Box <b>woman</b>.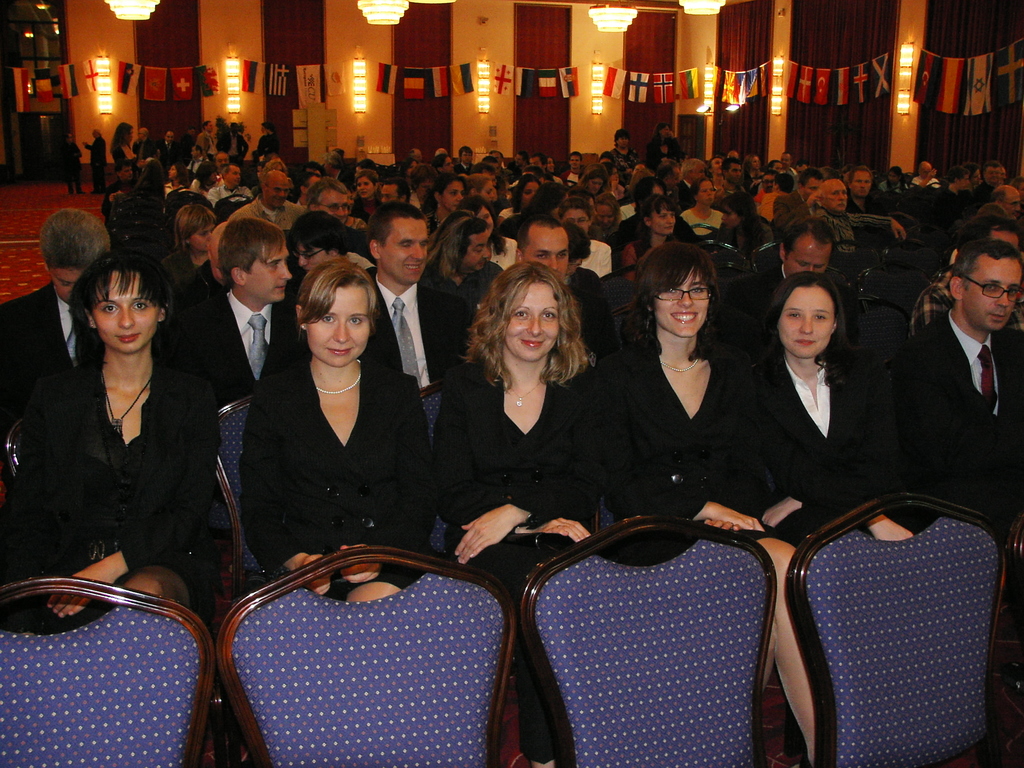
detection(684, 183, 723, 244).
